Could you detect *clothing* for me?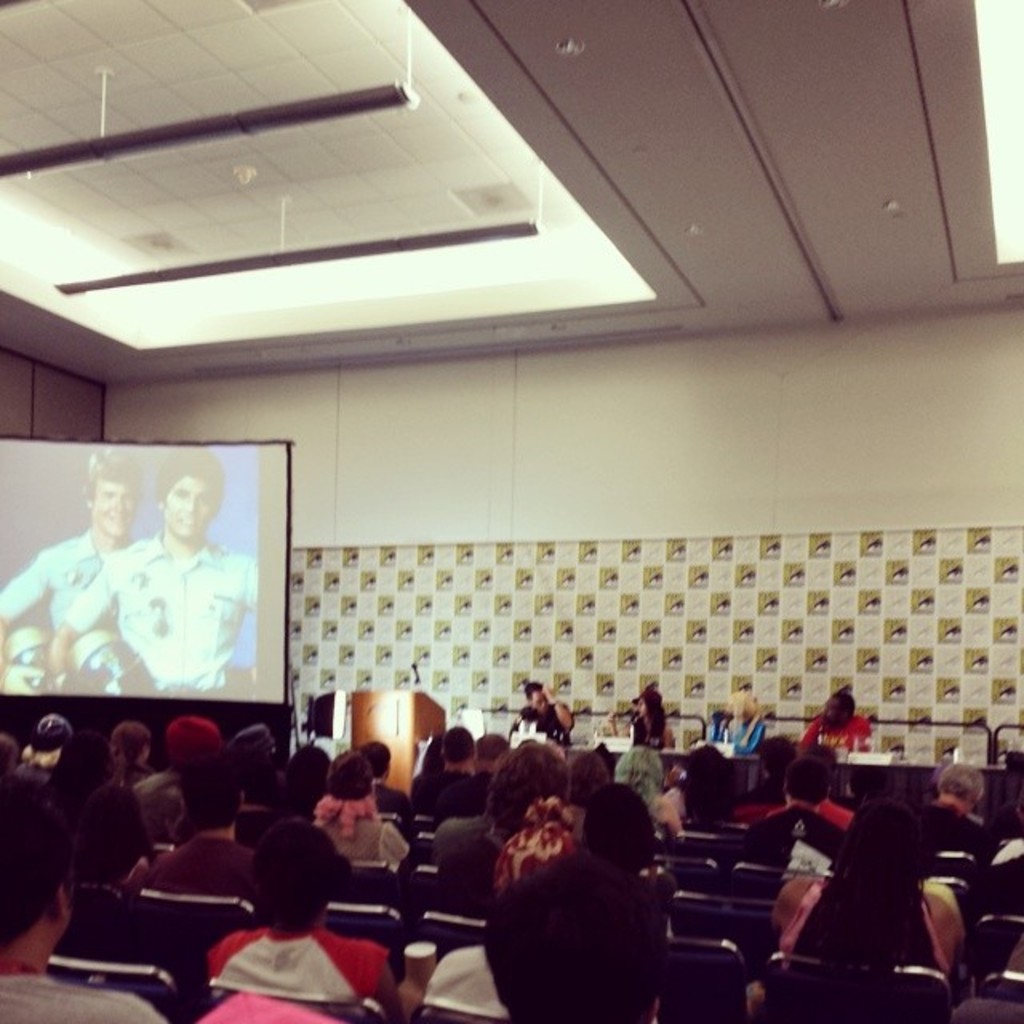
Detection result: x1=0 y1=536 x2=141 y2=661.
